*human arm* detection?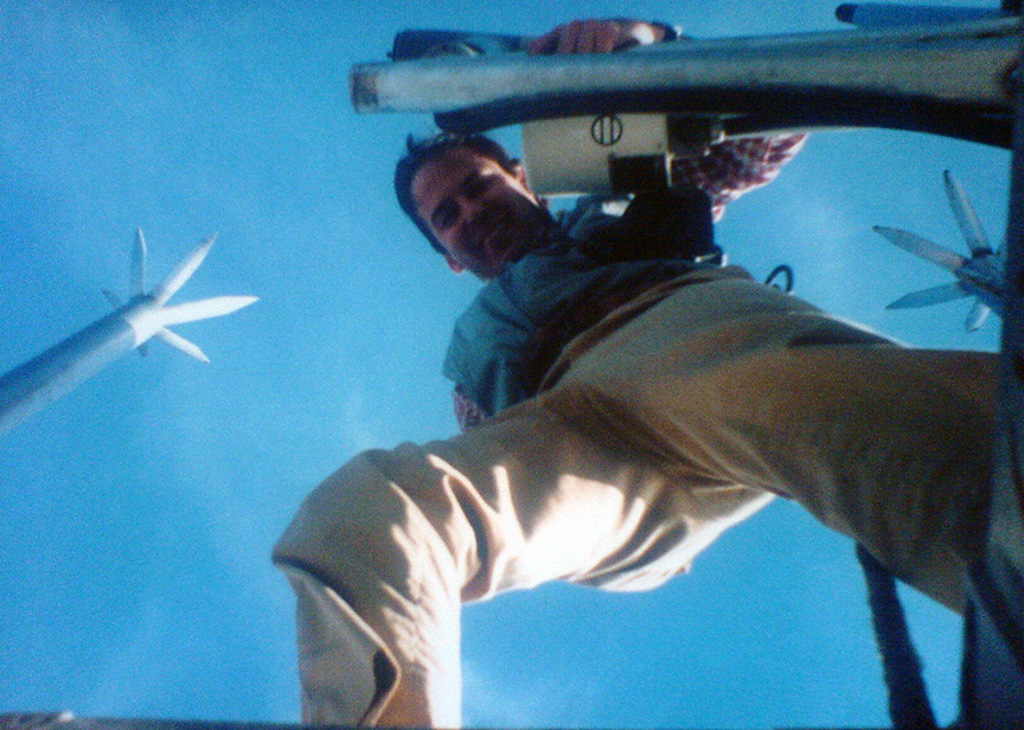
box=[529, 13, 672, 55]
